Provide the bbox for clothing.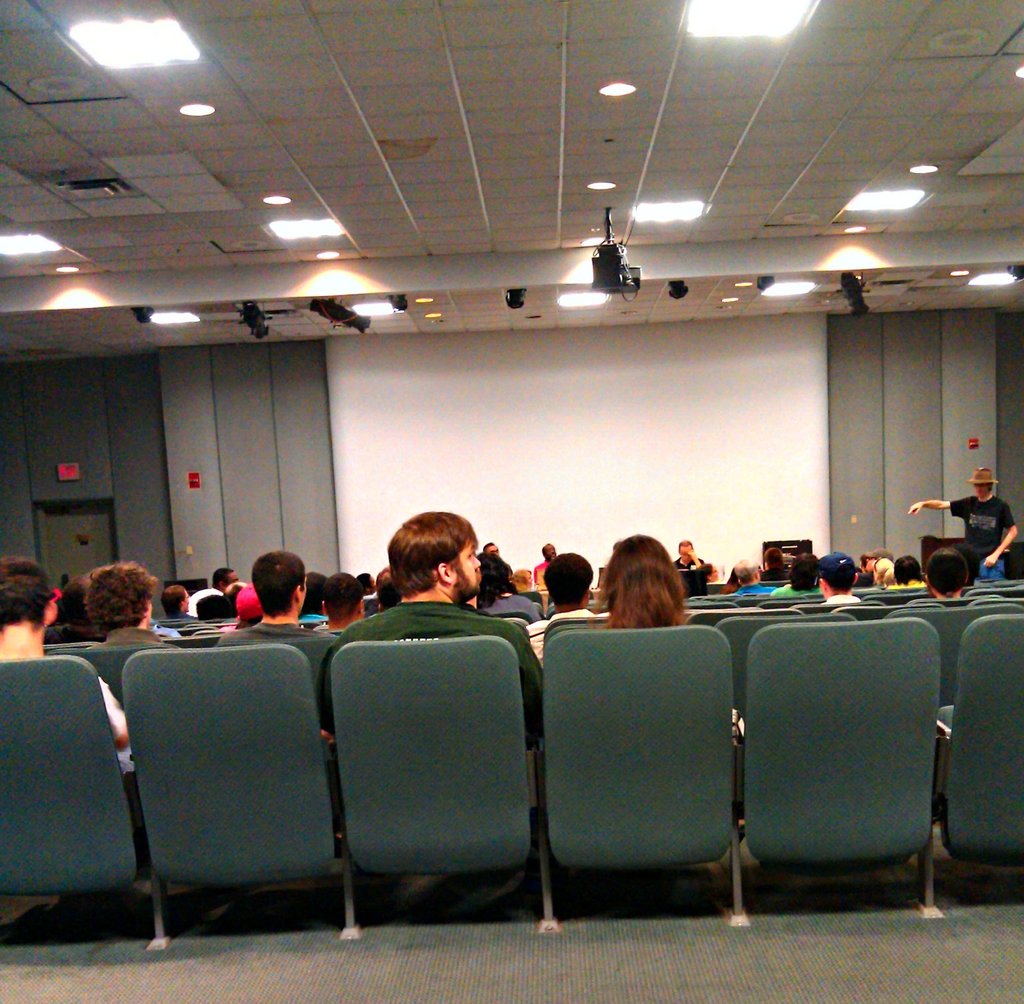
<region>314, 598, 548, 745</region>.
